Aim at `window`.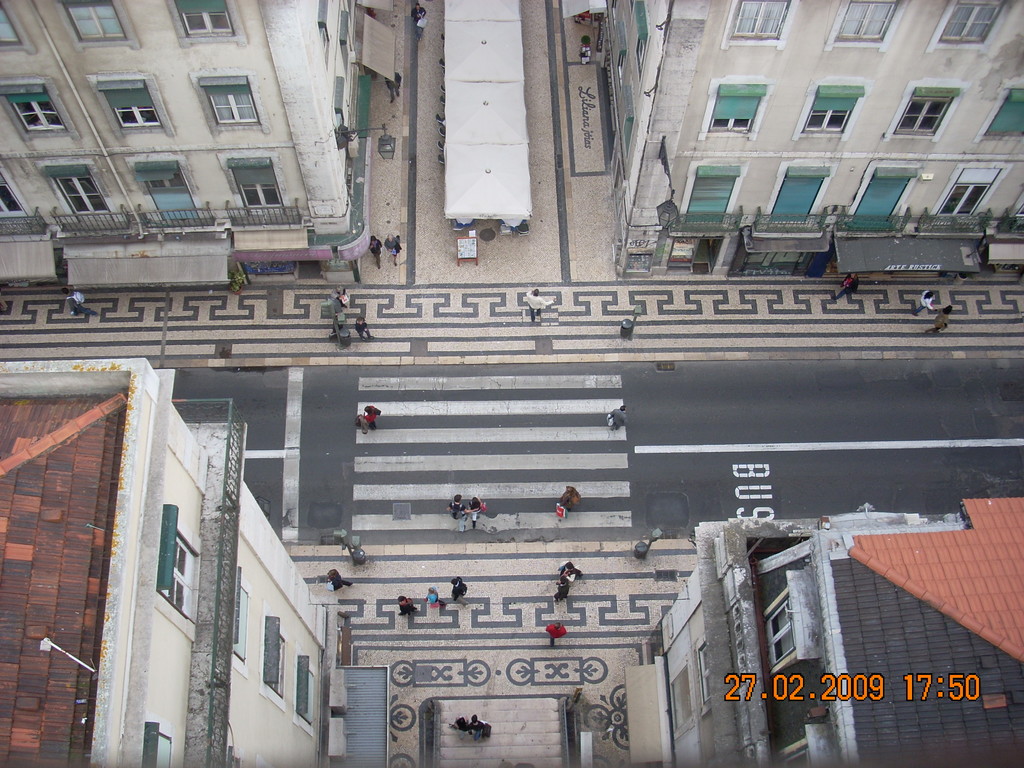
Aimed at x1=39 y1=156 x2=117 y2=222.
